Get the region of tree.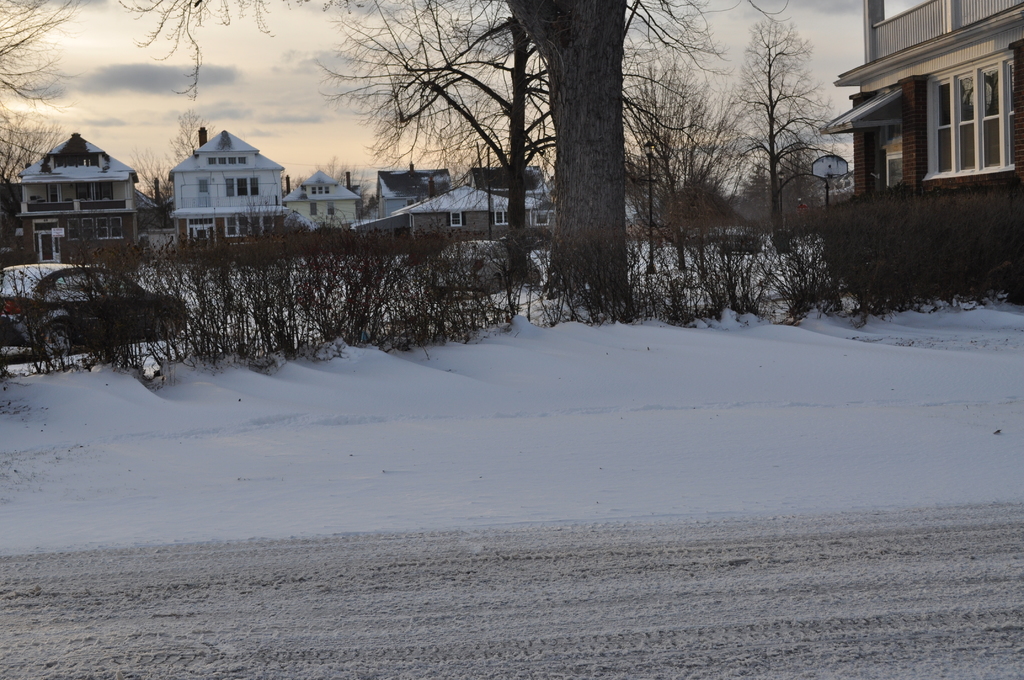
<box>129,108,214,232</box>.
